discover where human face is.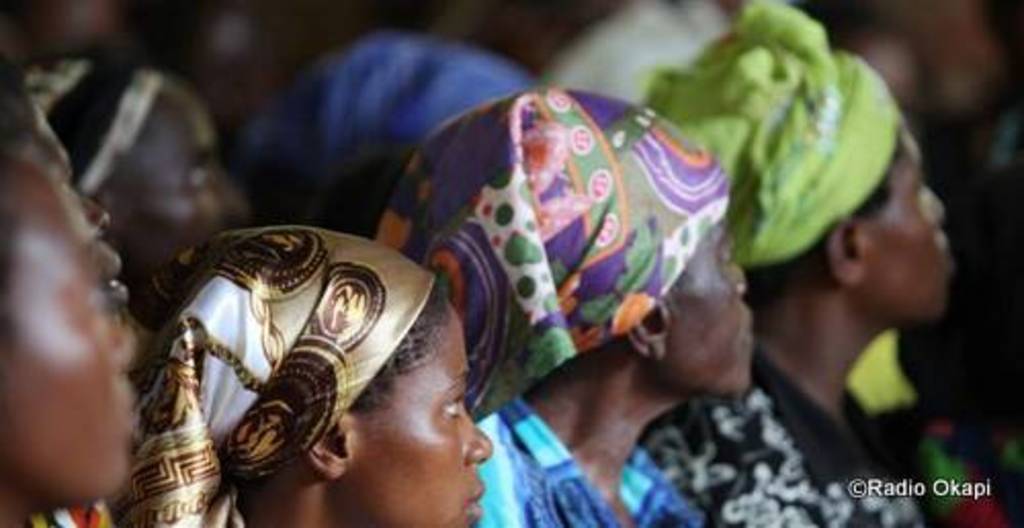
Discovered at [x1=98, y1=82, x2=258, y2=317].
